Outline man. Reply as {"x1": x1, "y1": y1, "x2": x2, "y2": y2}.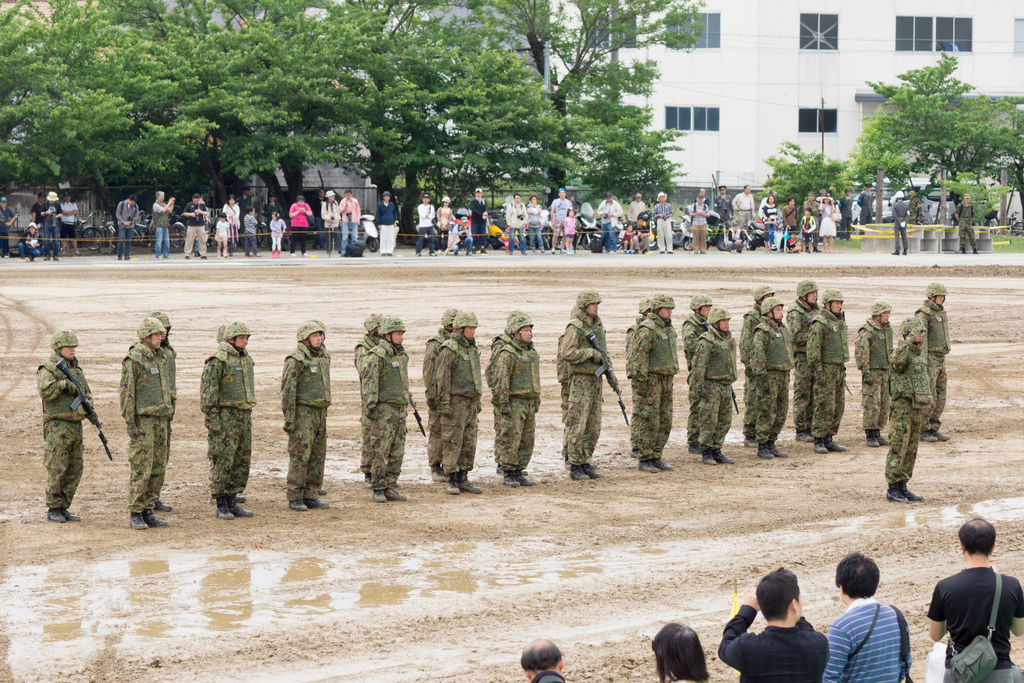
{"x1": 630, "y1": 222, "x2": 648, "y2": 252}.
